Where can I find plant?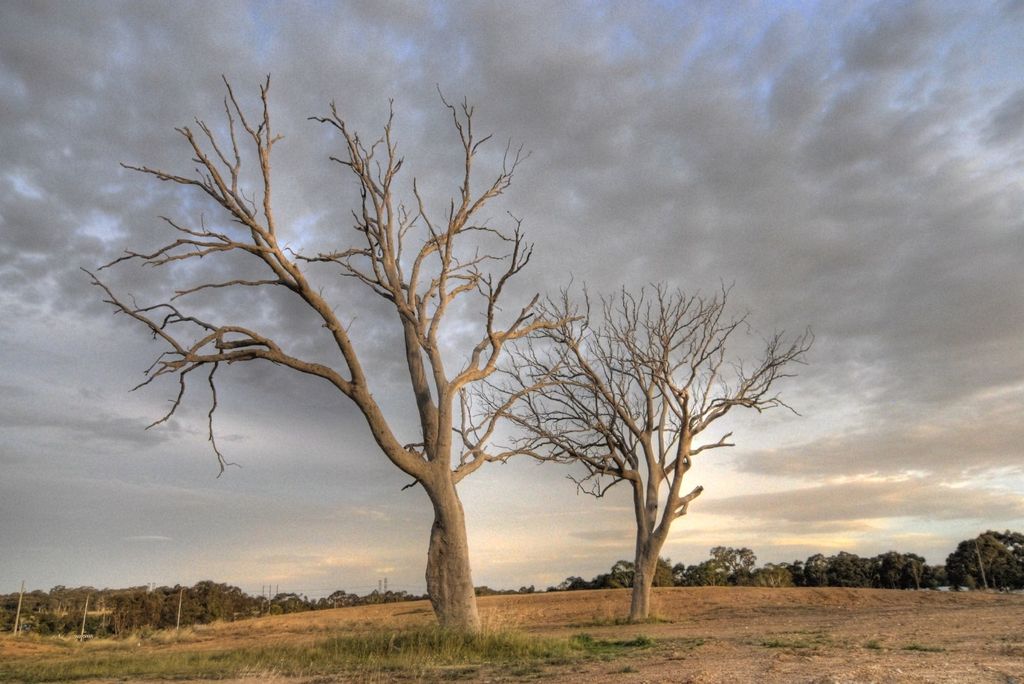
You can find it at bbox=[866, 635, 891, 657].
